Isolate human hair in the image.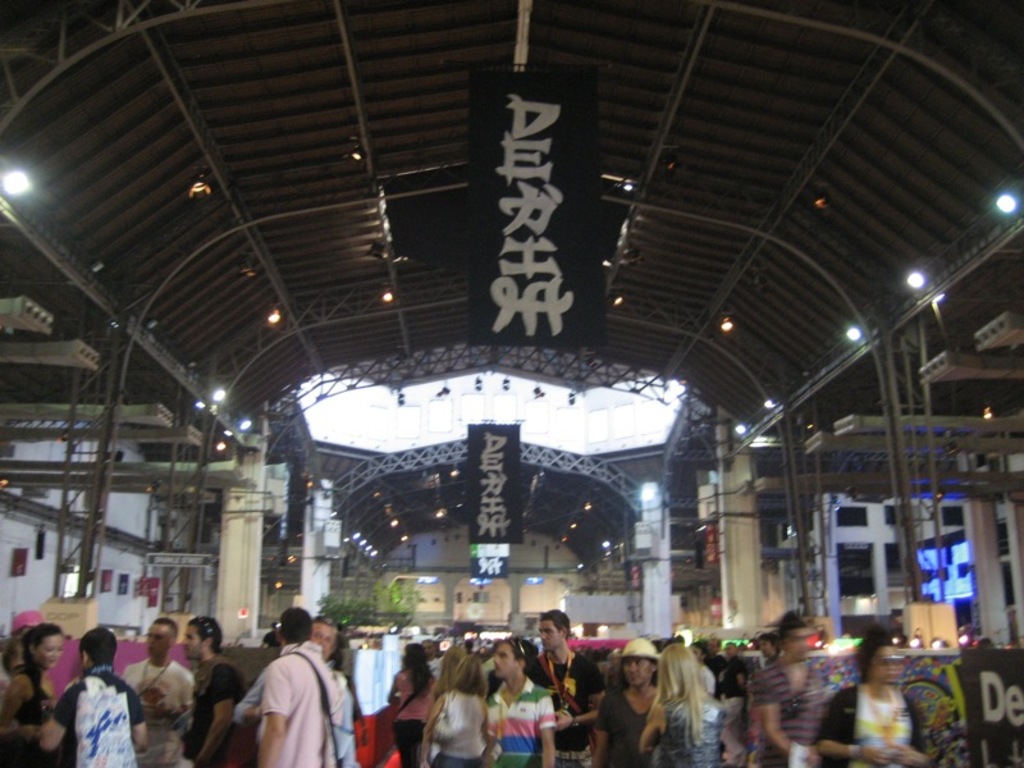
Isolated region: rect(758, 631, 781, 655).
